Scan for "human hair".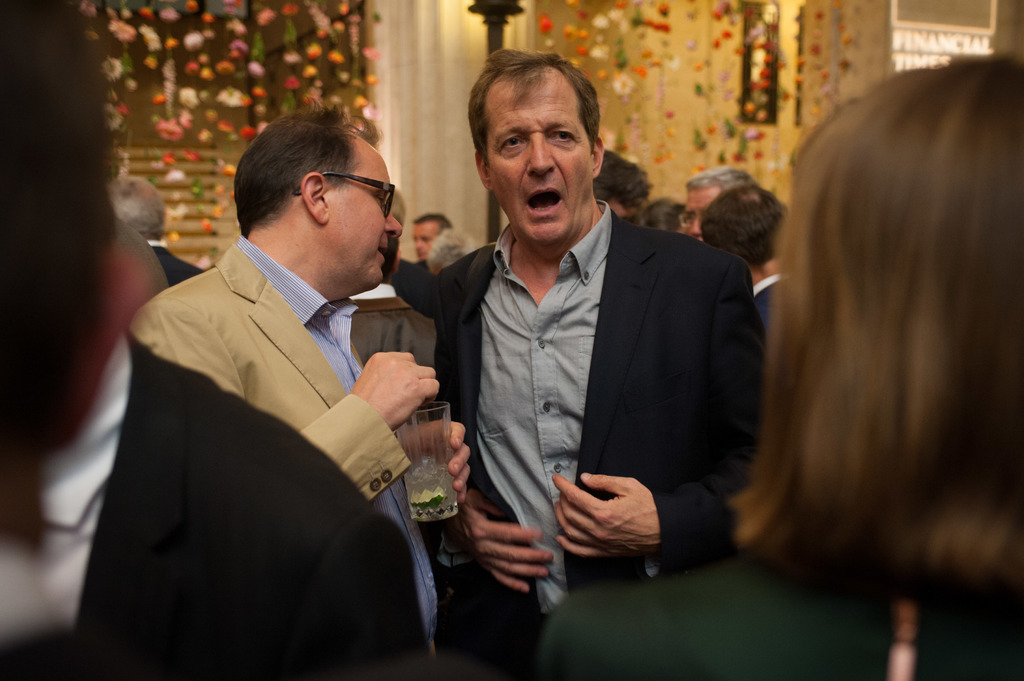
Scan result: Rect(709, 173, 787, 268).
